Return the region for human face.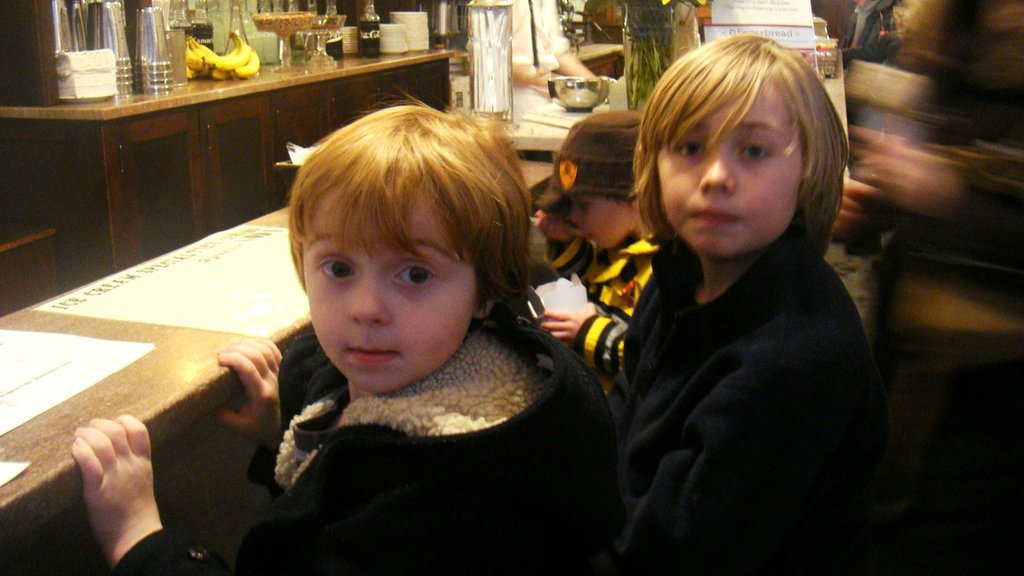
(655, 88, 799, 256).
